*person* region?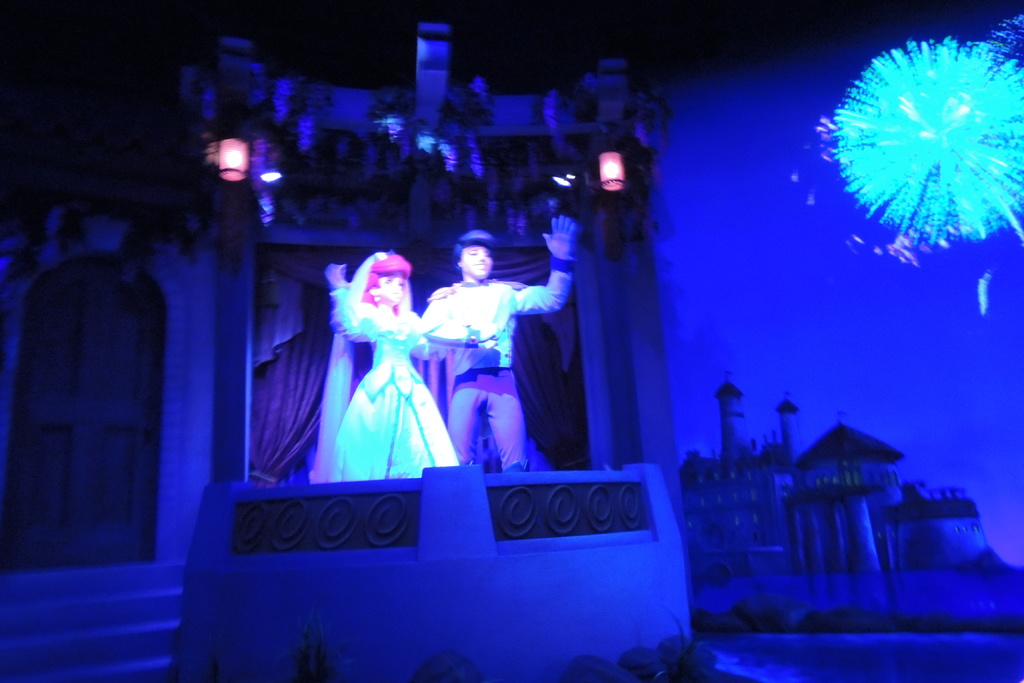
x1=424, y1=215, x2=580, y2=467
